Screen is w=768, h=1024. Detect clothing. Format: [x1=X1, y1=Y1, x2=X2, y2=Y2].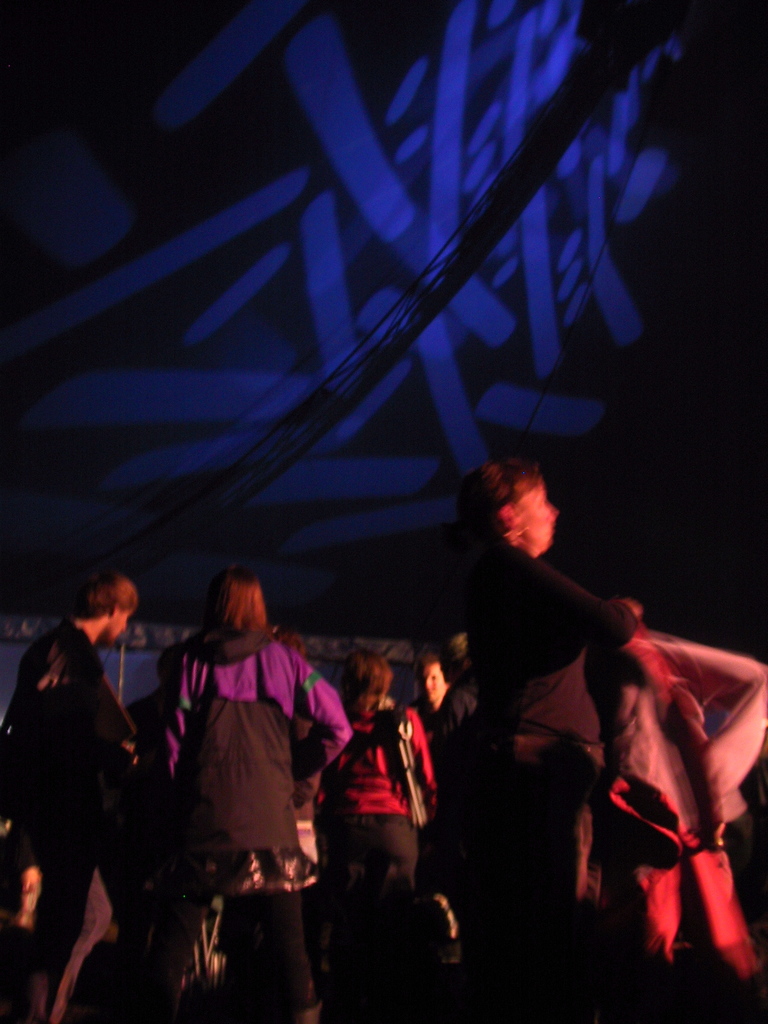
[x1=332, y1=678, x2=435, y2=806].
